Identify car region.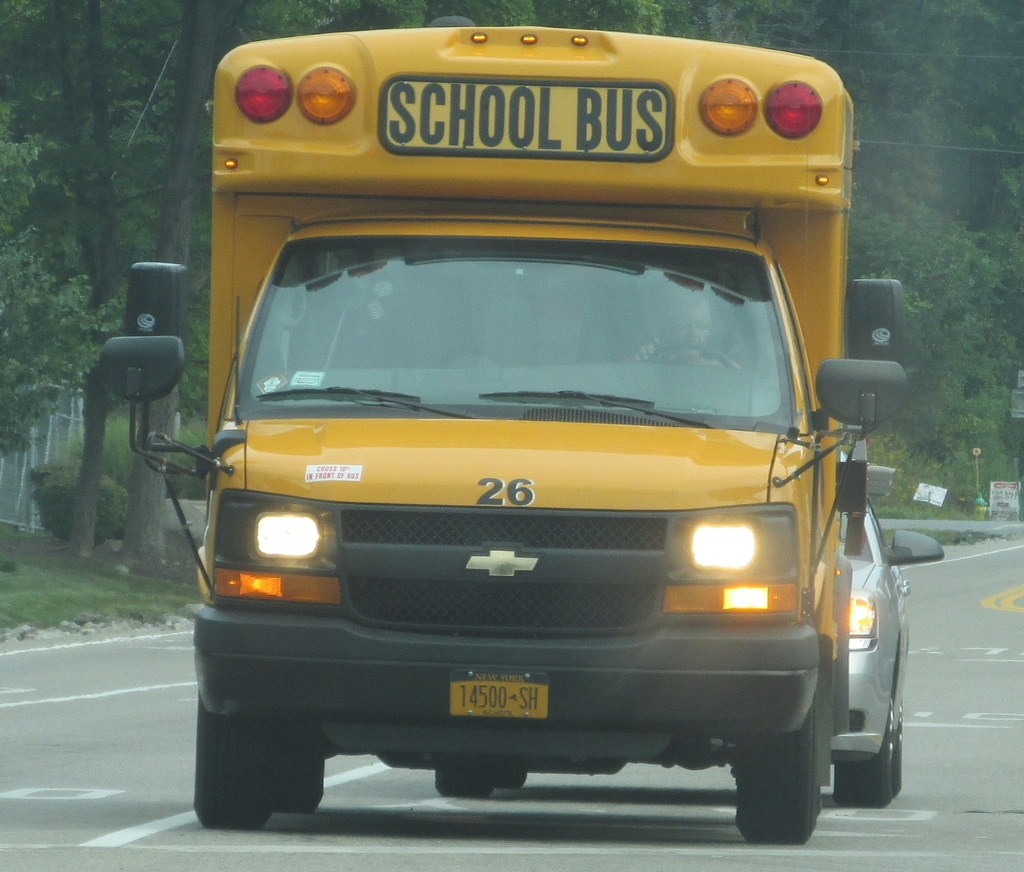
Region: detection(433, 458, 910, 809).
